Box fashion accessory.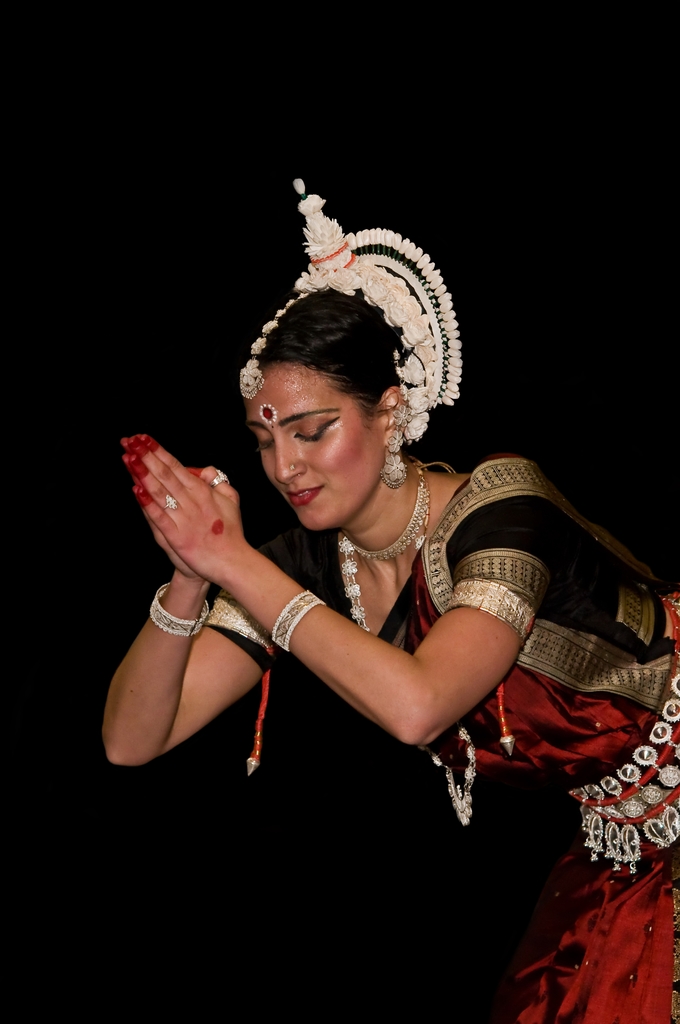
271:589:327:650.
